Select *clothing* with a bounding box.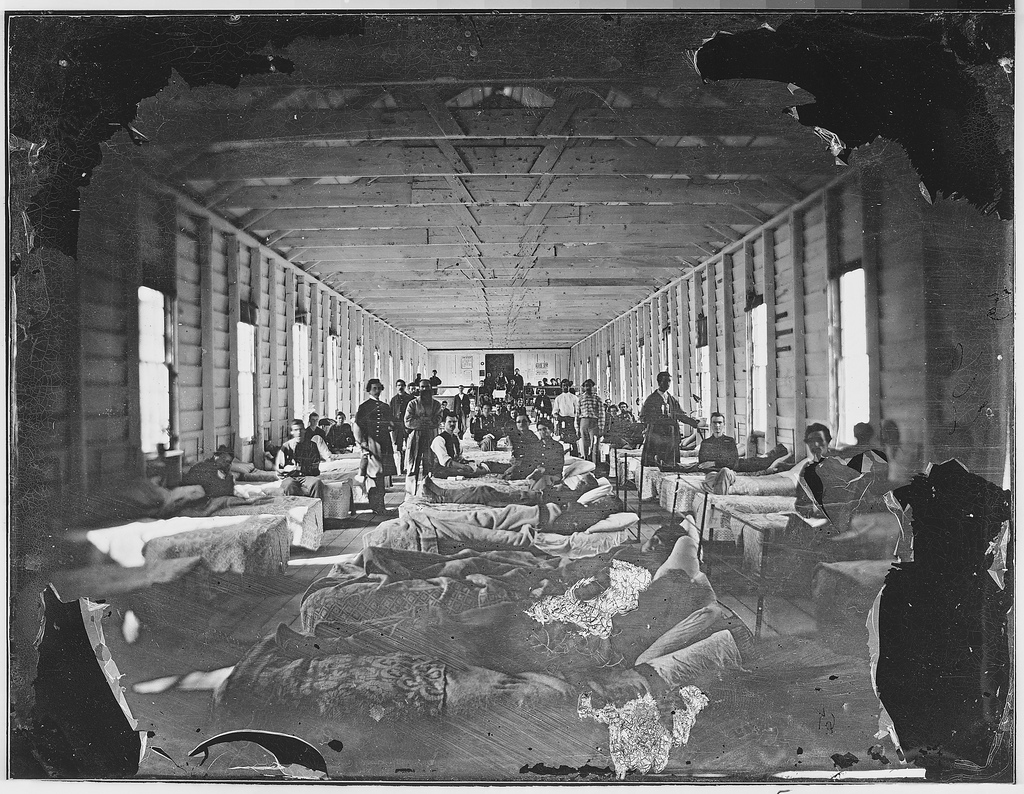
Rect(640, 383, 699, 469).
